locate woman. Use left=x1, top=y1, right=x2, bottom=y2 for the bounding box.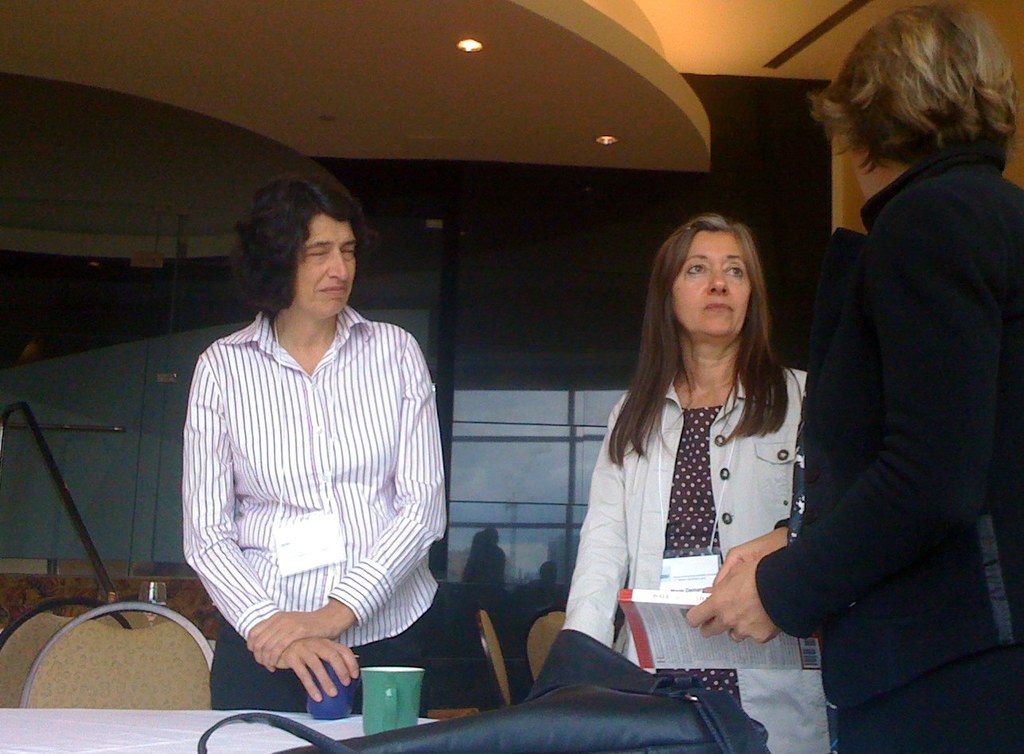
left=683, top=0, right=1023, bottom=753.
